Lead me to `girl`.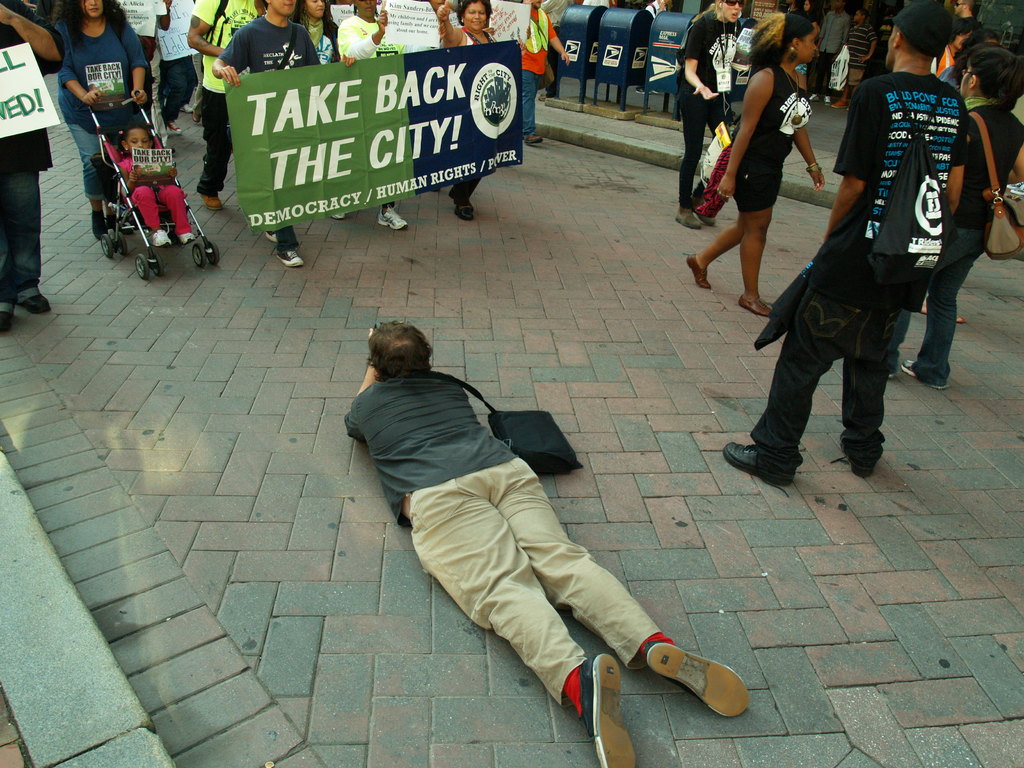
Lead to Rect(275, 0, 342, 115).
